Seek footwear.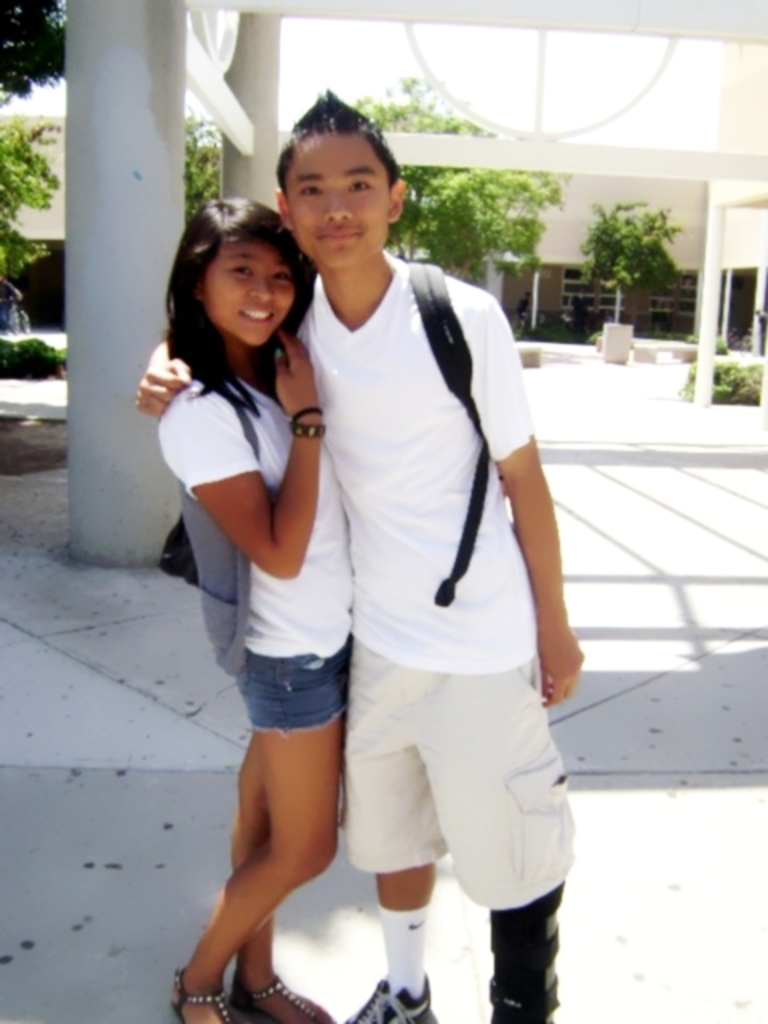
detection(342, 966, 445, 1021).
